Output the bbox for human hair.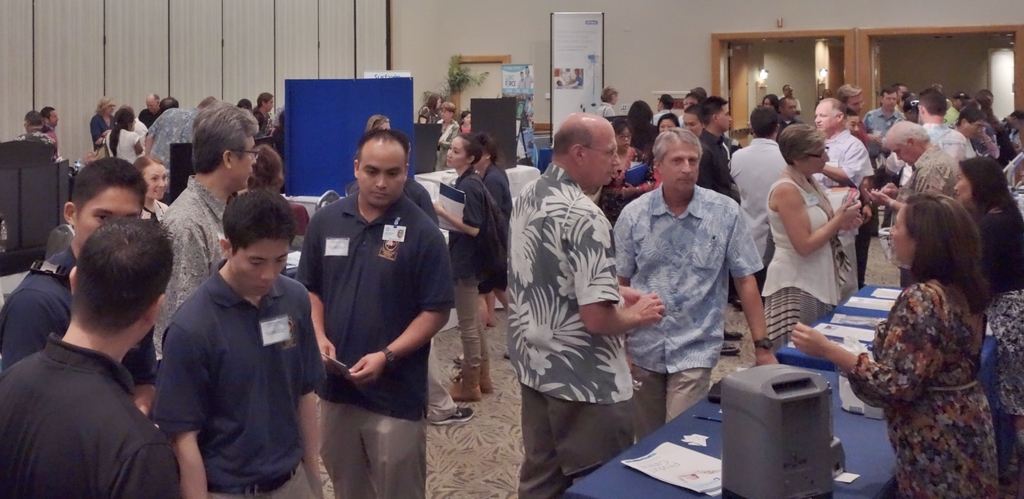
<box>477,131,508,166</box>.
